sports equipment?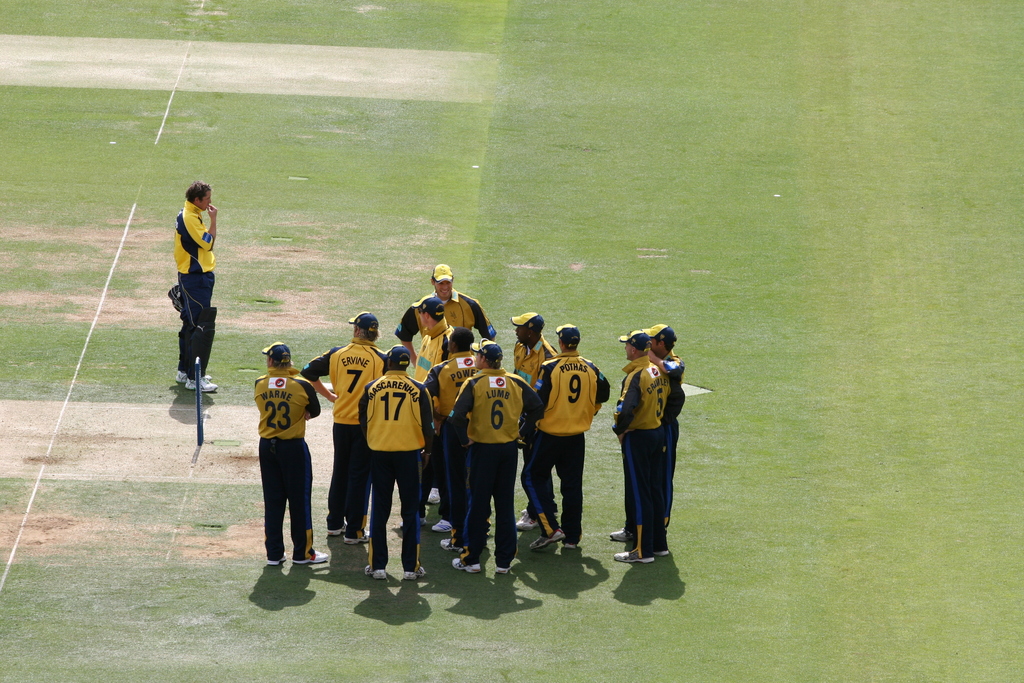
x1=195 y1=358 x2=205 y2=447
